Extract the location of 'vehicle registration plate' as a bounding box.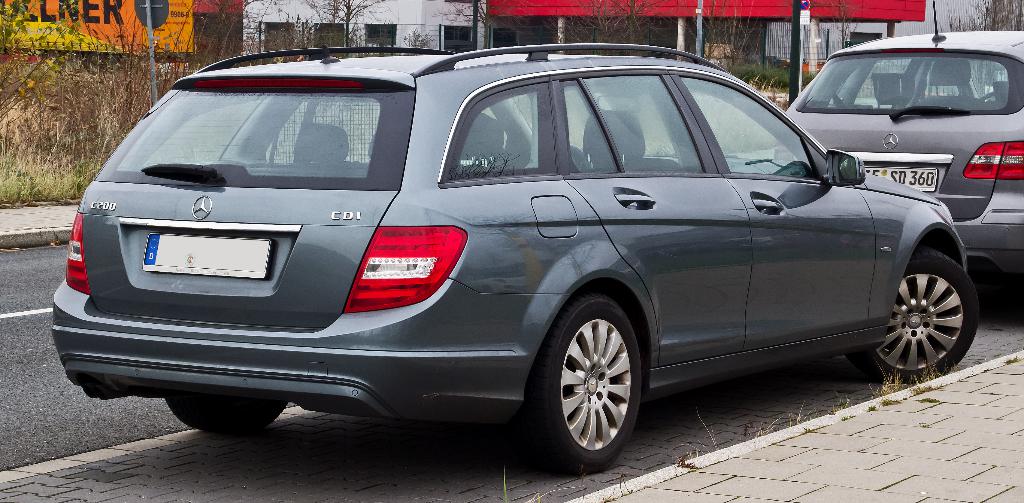
[x1=140, y1=235, x2=268, y2=281].
